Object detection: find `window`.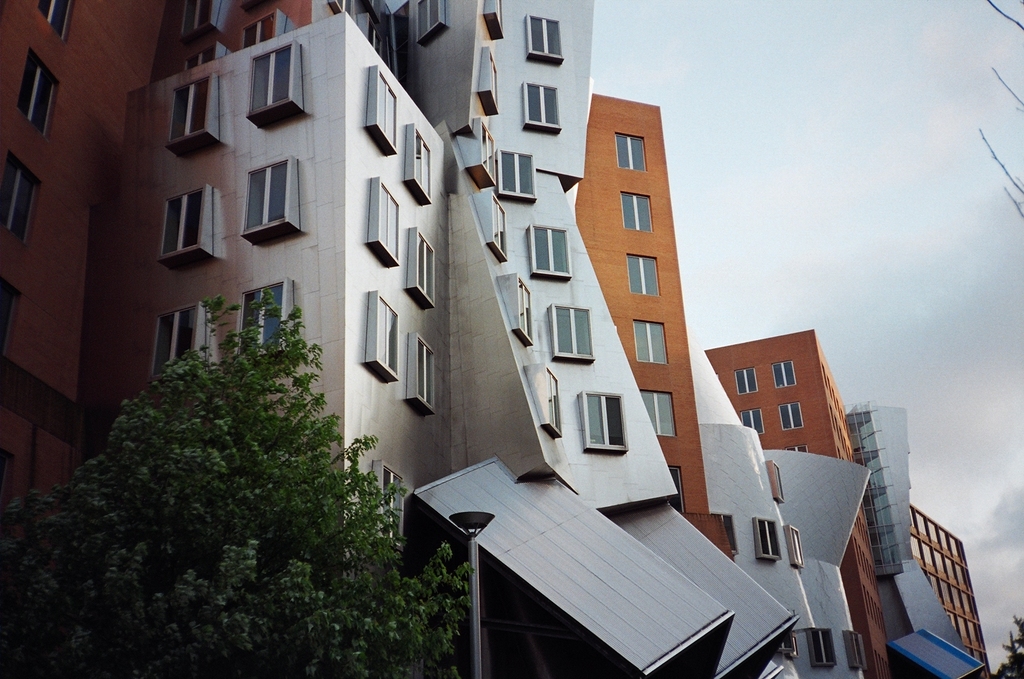
552, 306, 594, 357.
